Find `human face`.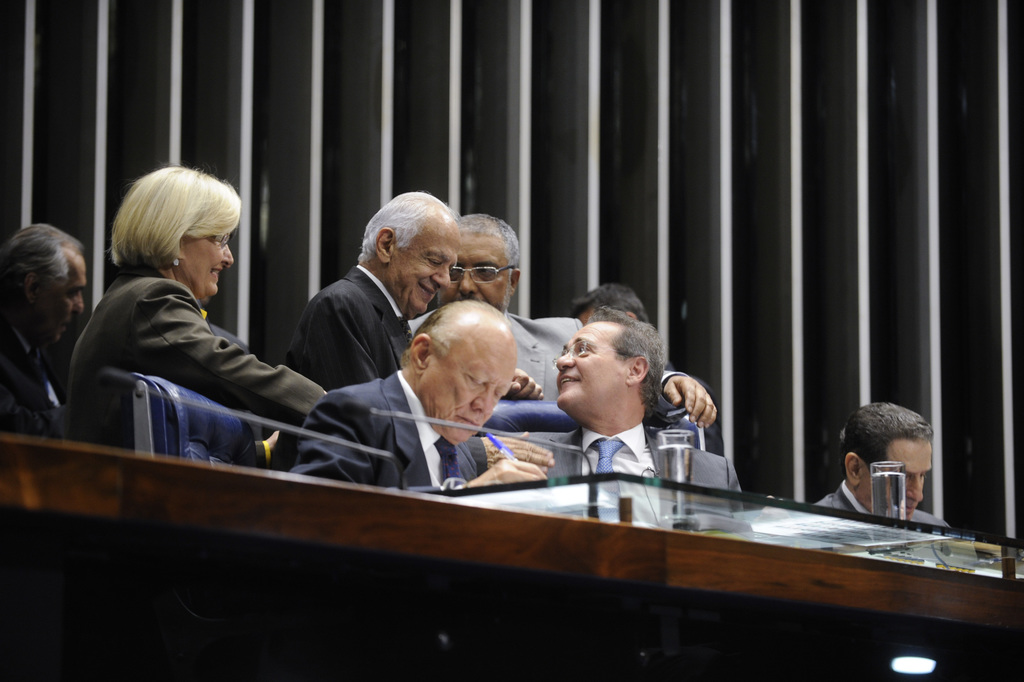
BBox(181, 231, 237, 297).
